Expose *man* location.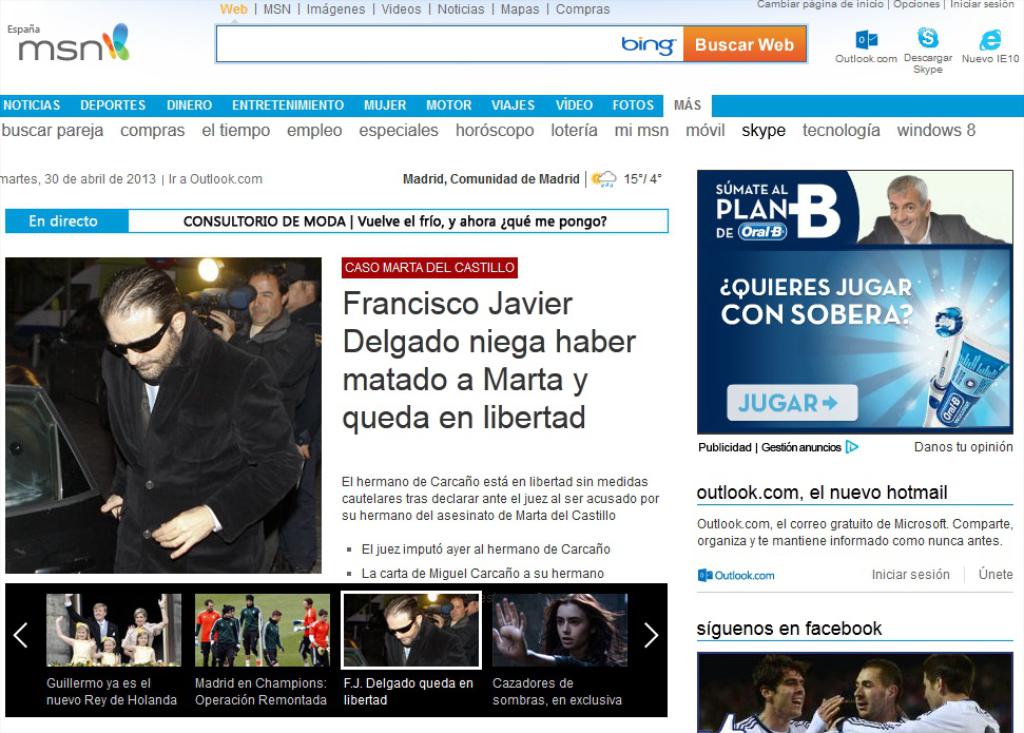
Exposed at left=237, top=597, right=263, bottom=667.
